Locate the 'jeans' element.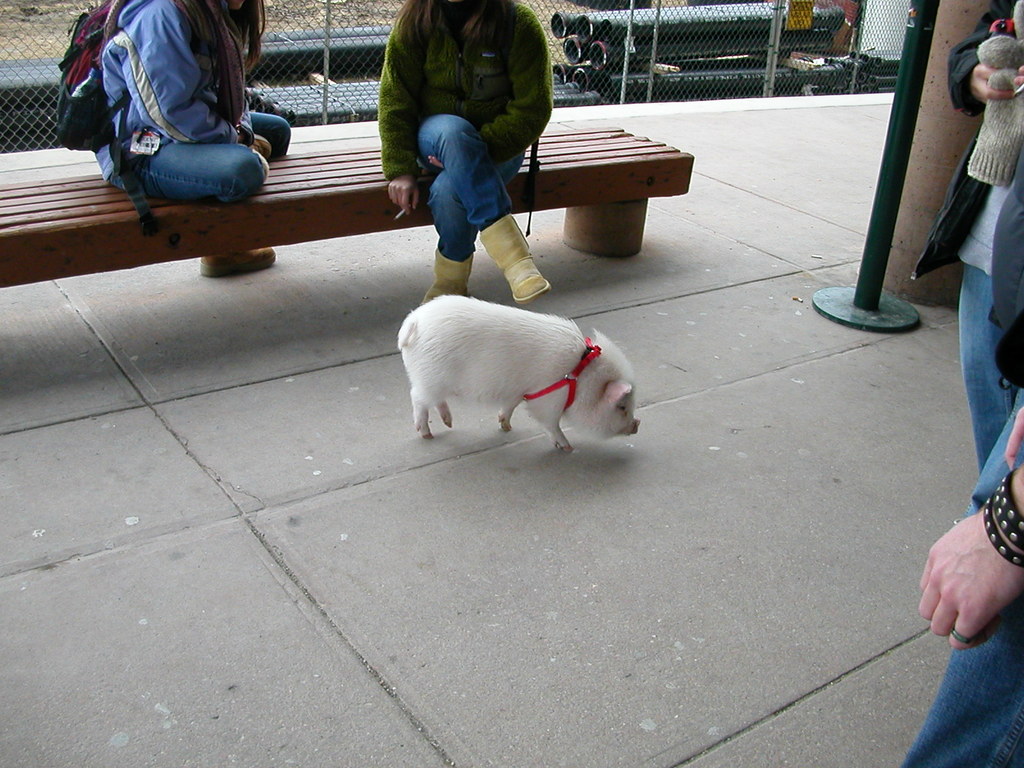
Element bbox: locate(414, 113, 524, 259).
